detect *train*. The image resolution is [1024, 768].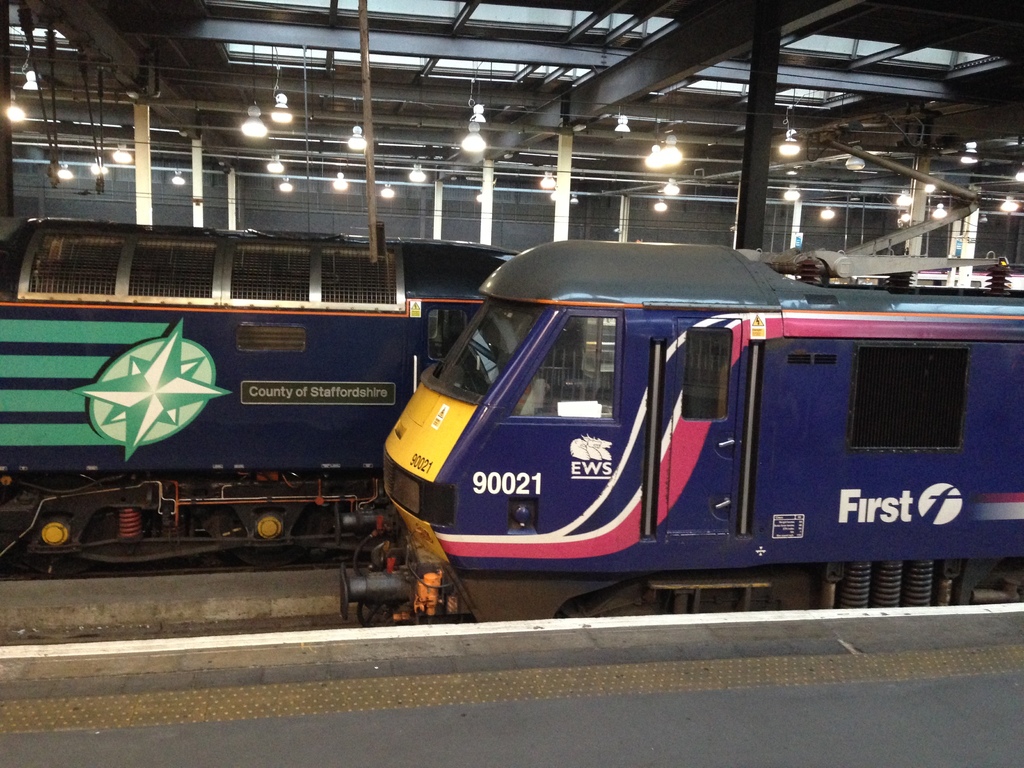
333,118,1023,627.
